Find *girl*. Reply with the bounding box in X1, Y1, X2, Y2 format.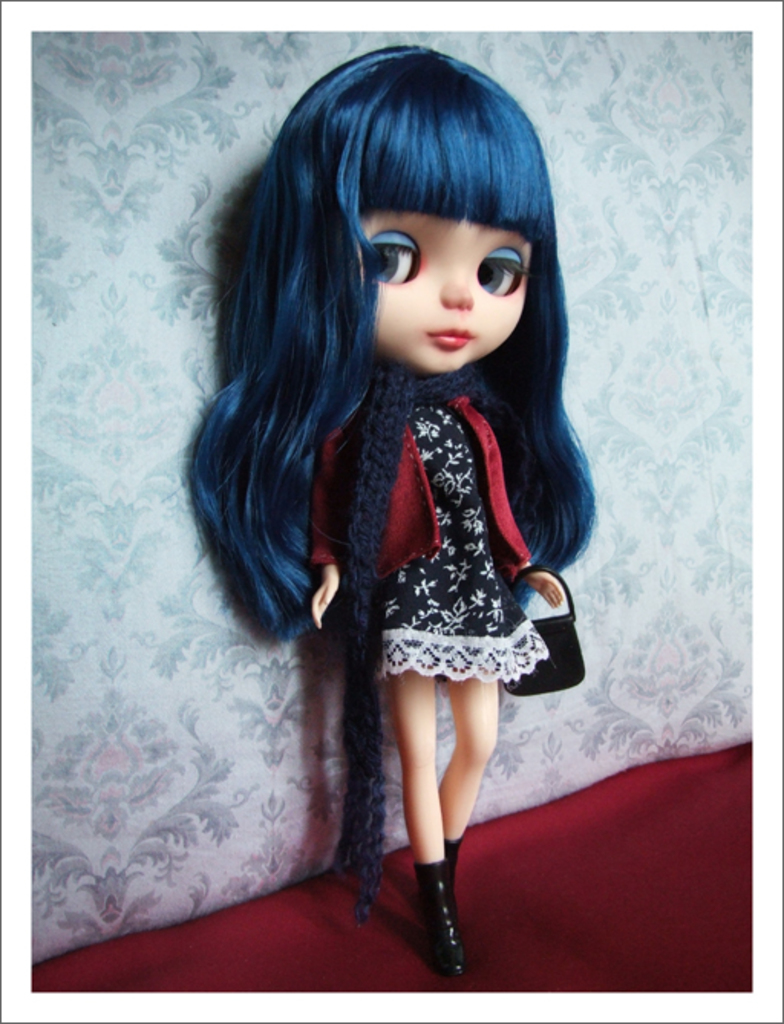
184, 37, 606, 970.
